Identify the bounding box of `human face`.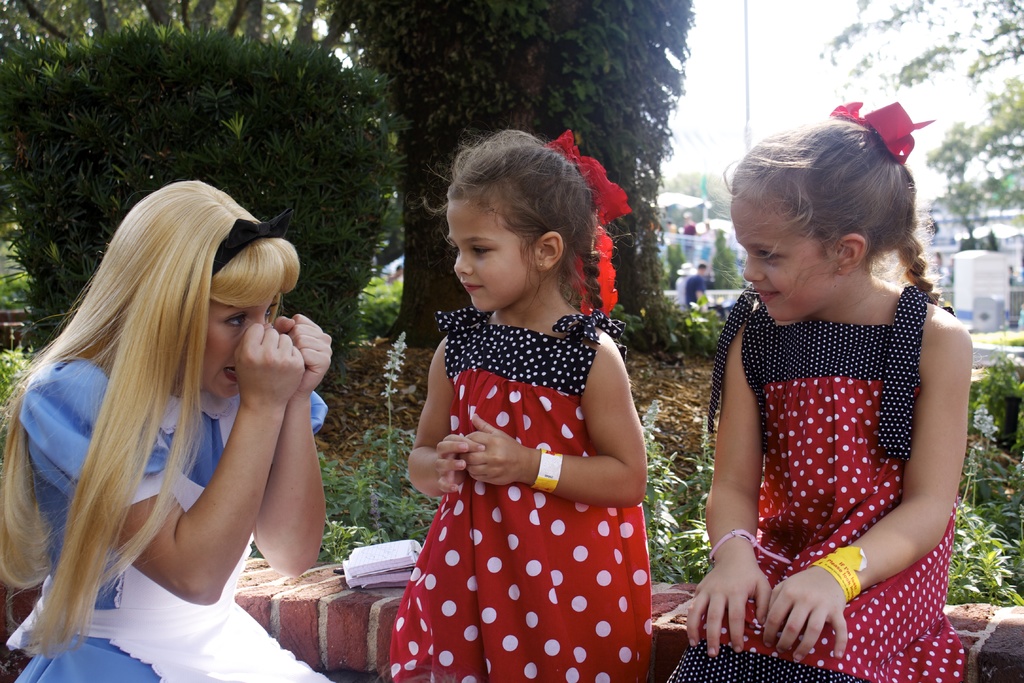
box=[181, 299, 268, 402].
